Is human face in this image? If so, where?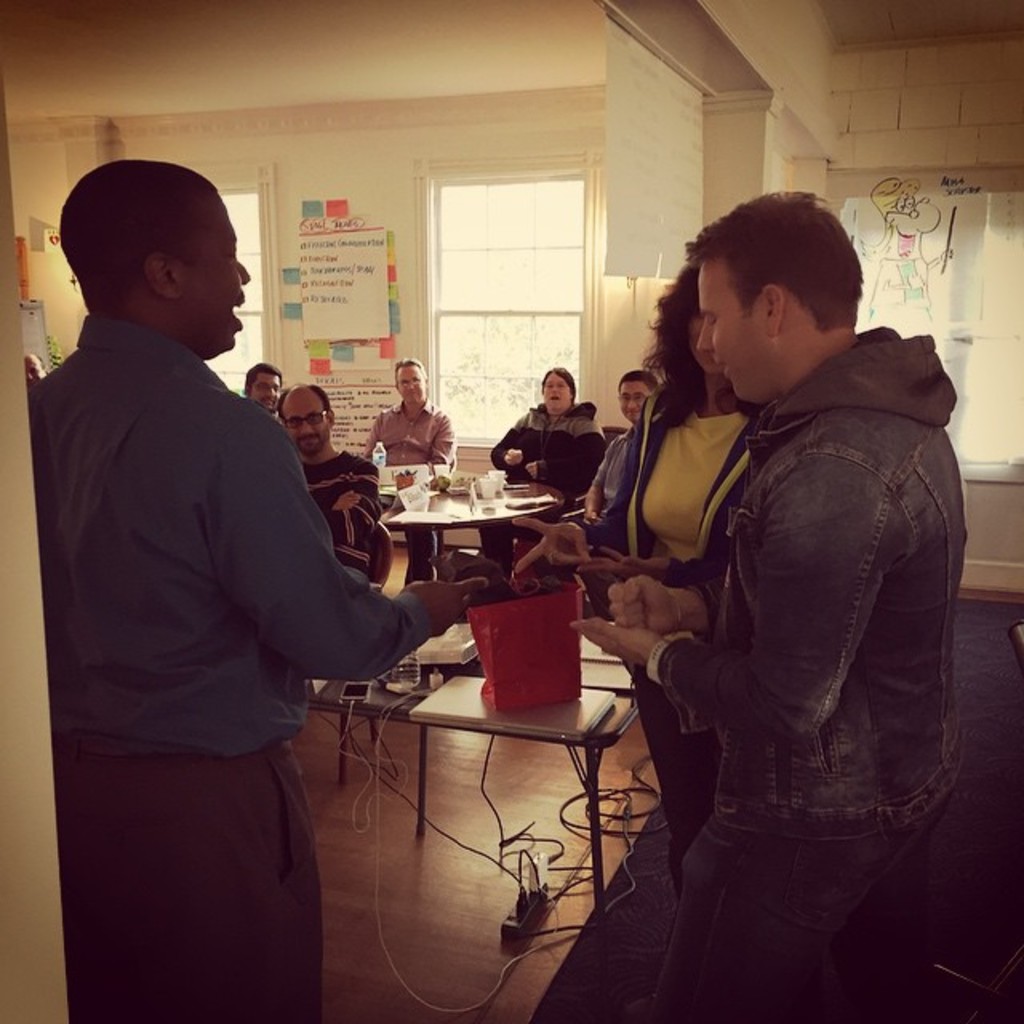
Yes, at crop(184, 197, 256, 354).
